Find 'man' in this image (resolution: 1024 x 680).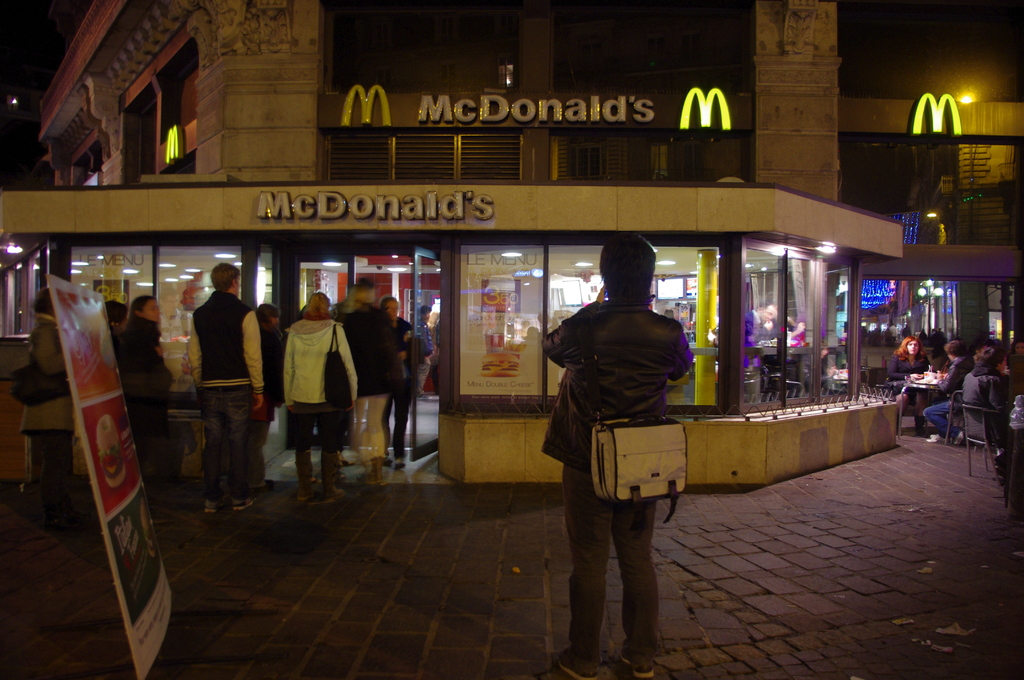
locate(925, 340, 972, 448).
